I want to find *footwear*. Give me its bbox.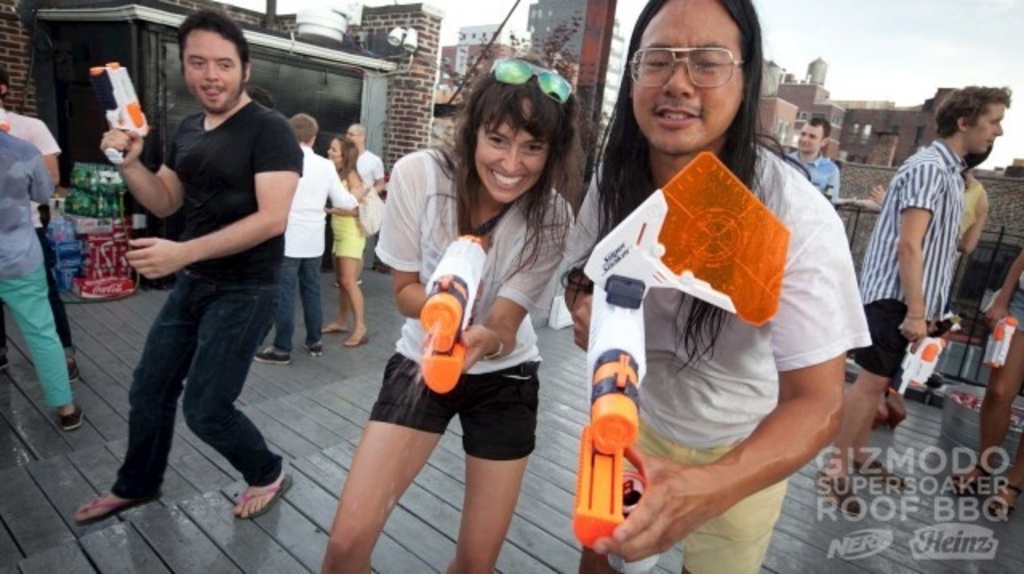
994 483 1014 529.
